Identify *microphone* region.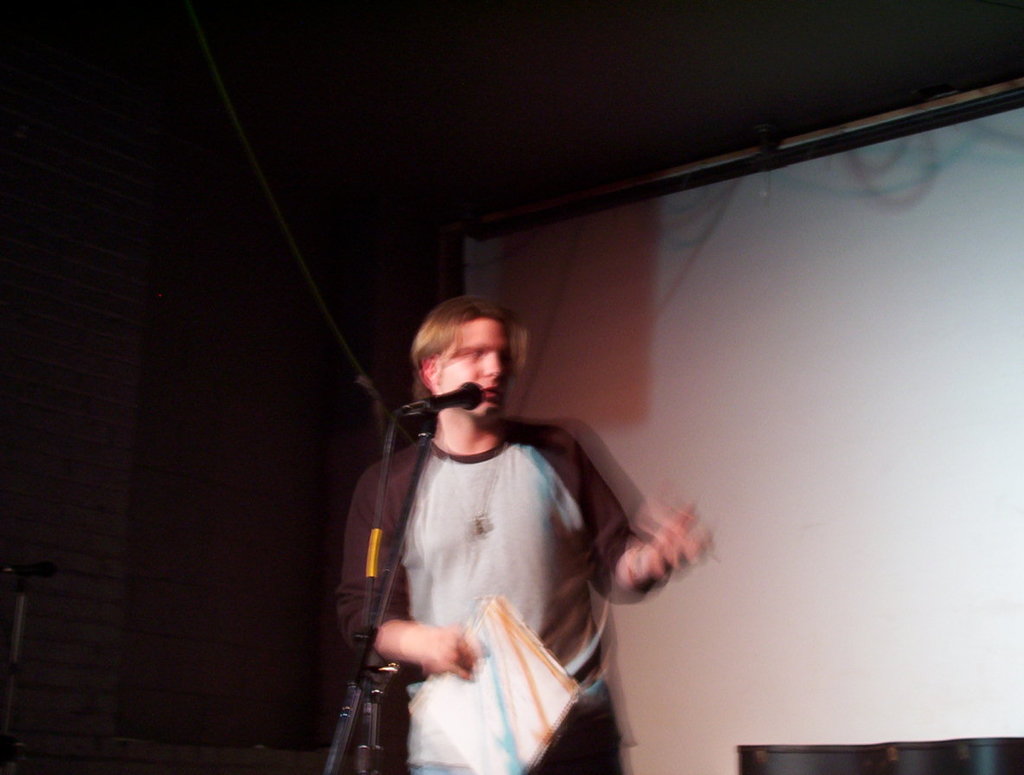
Region: [x1=419, y1=379, x2=486, y2=412].
